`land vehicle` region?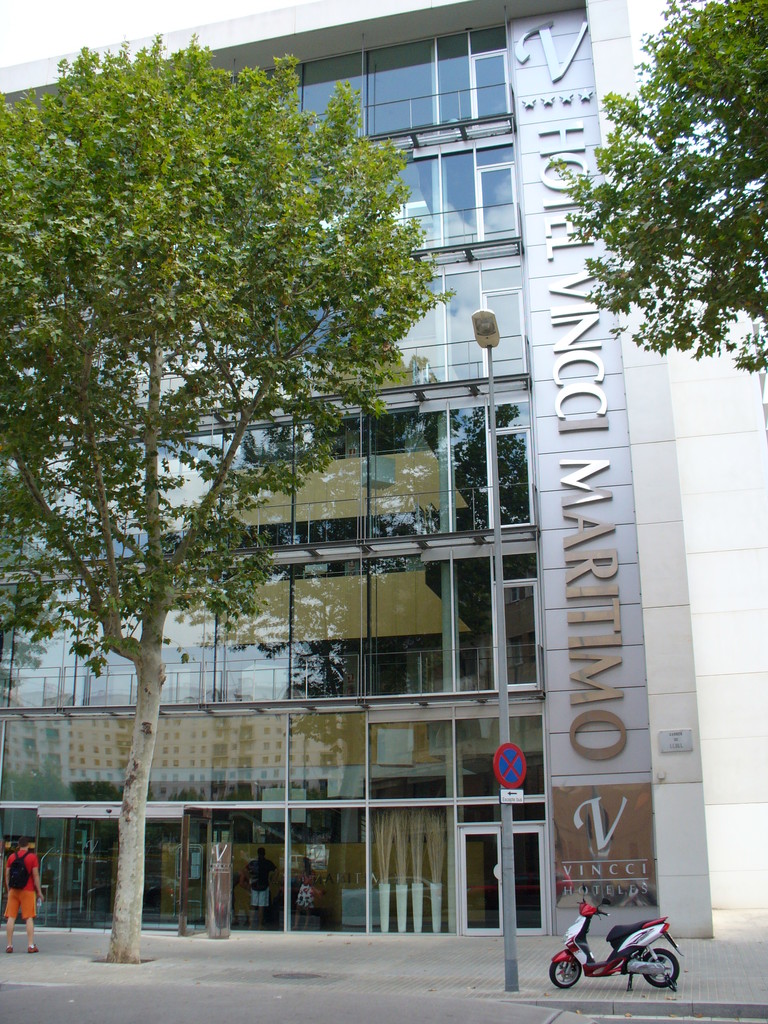
556:893:687:997
